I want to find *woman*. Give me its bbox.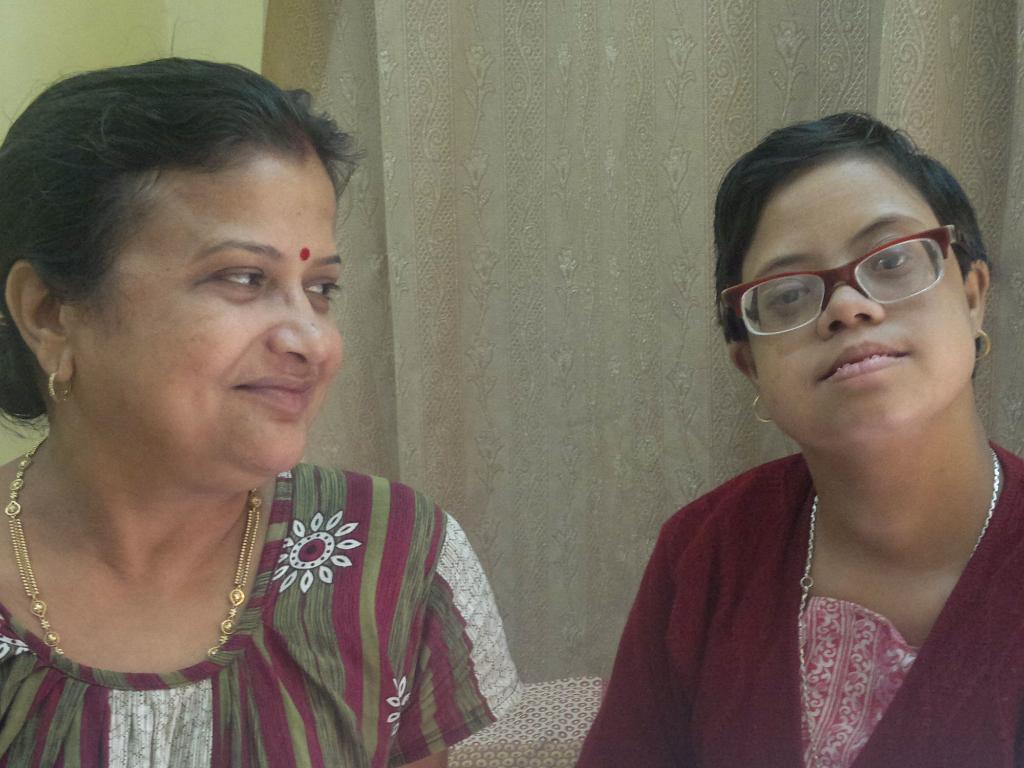
<box>0,49,526,767</box>.
